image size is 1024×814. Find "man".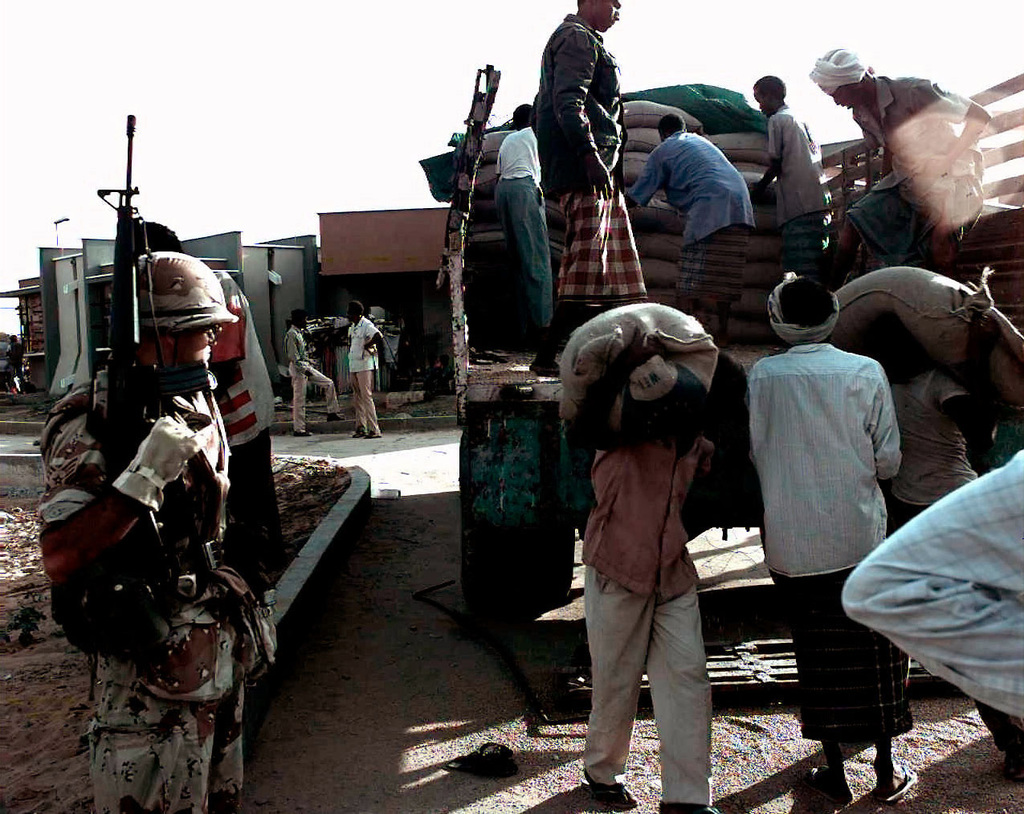
(743, 72, 844, 288).
